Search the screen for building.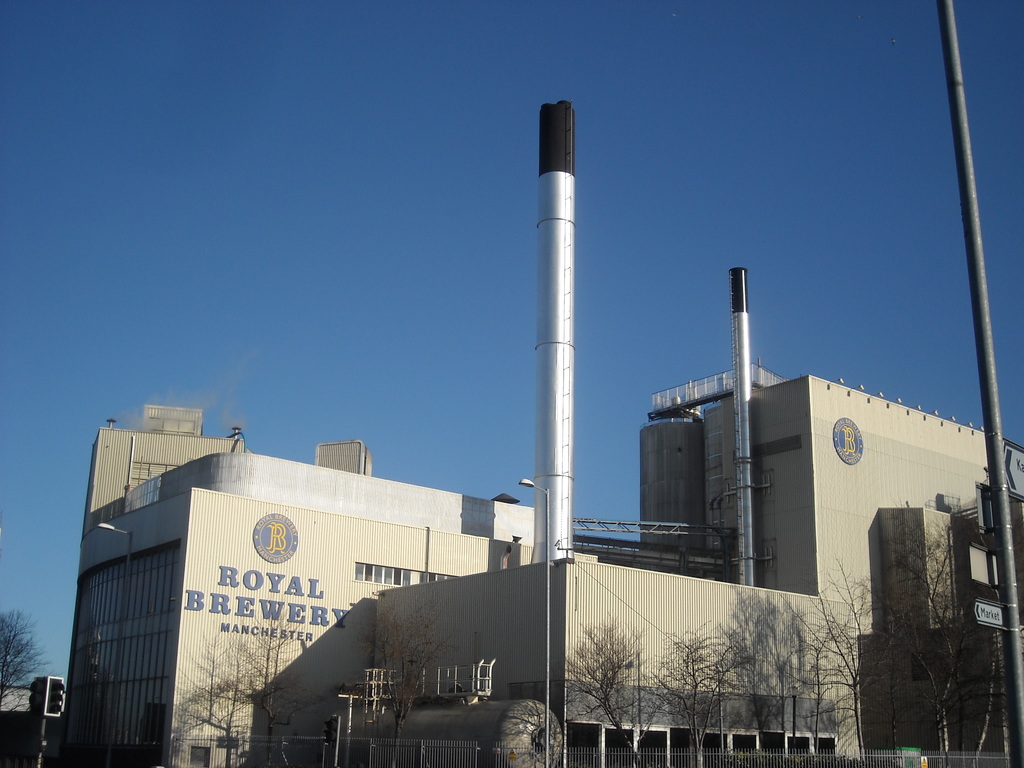
Found at {"x1": 59, "y1": 97, "x2": 1023, "y2": 767}.
